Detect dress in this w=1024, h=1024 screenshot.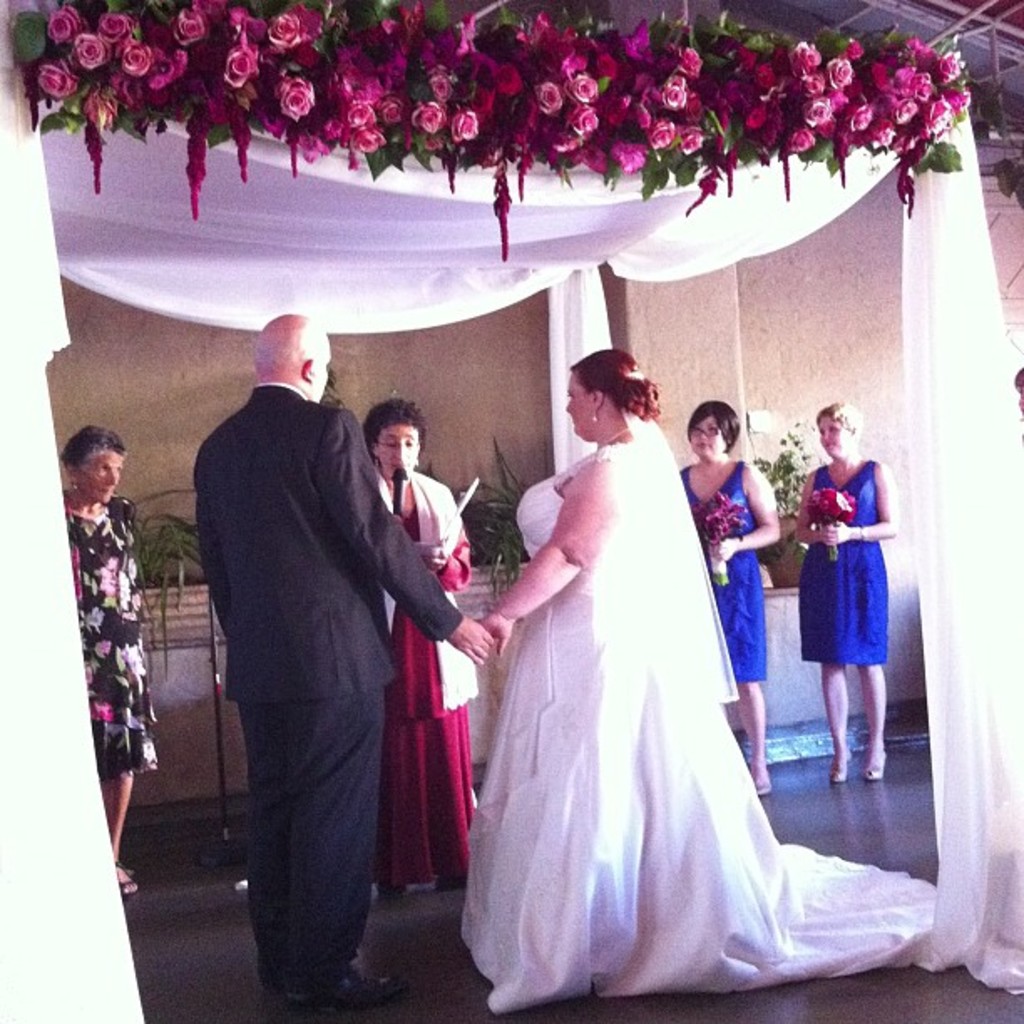
Detection: select_region(684, 455, 763, 676).
